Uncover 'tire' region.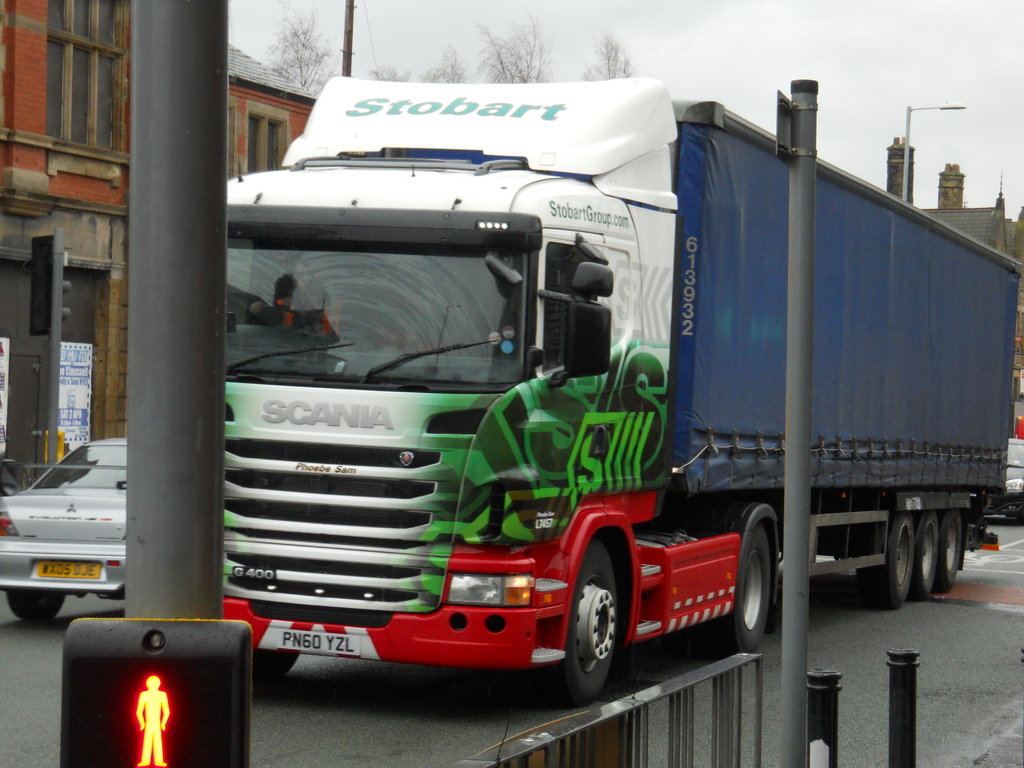
Uncovered: 0/589/67/616.
